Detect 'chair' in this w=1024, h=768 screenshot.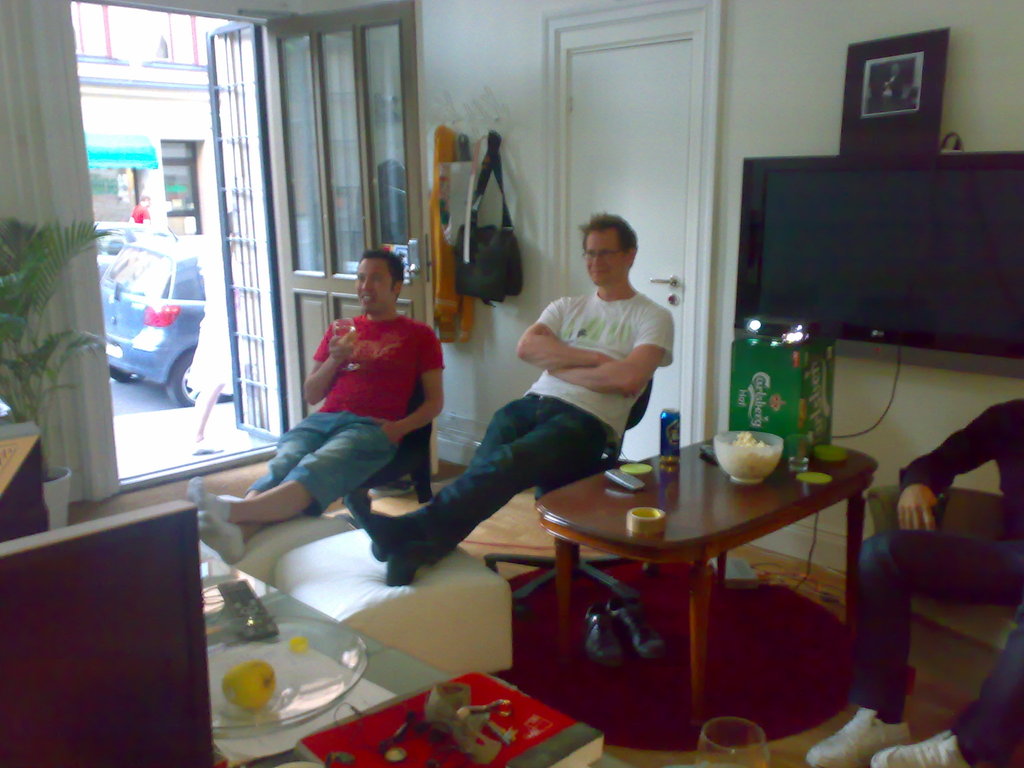
Detection: 305/375/438/529.
